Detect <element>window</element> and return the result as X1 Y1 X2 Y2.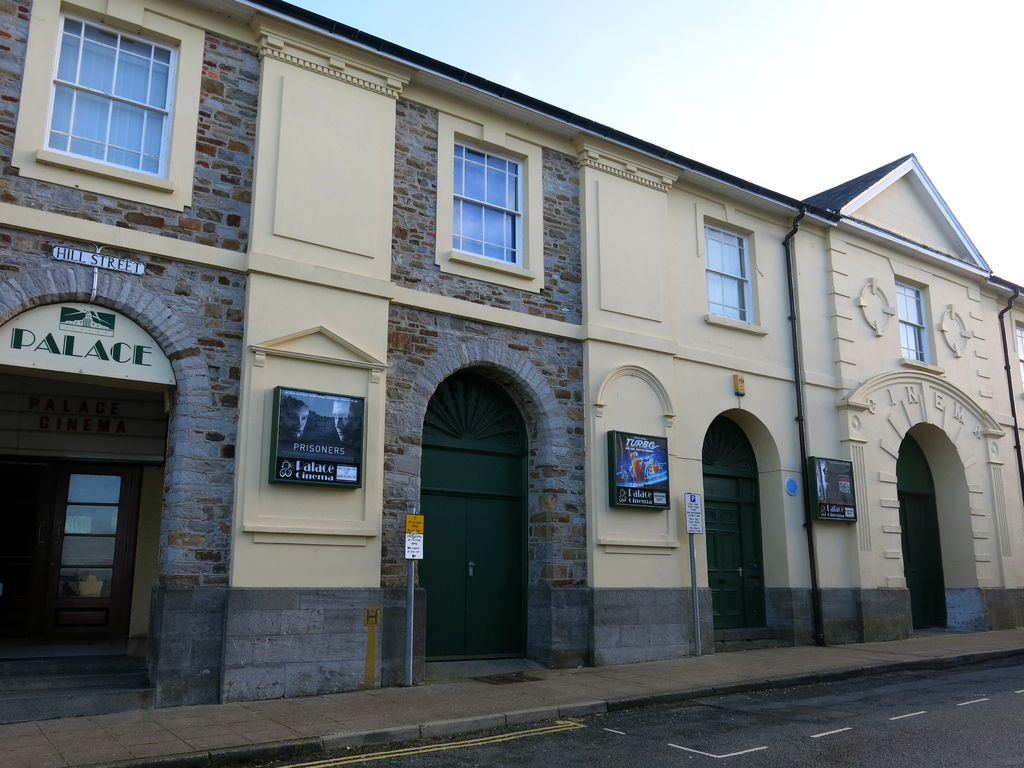
704 225 758 327.
